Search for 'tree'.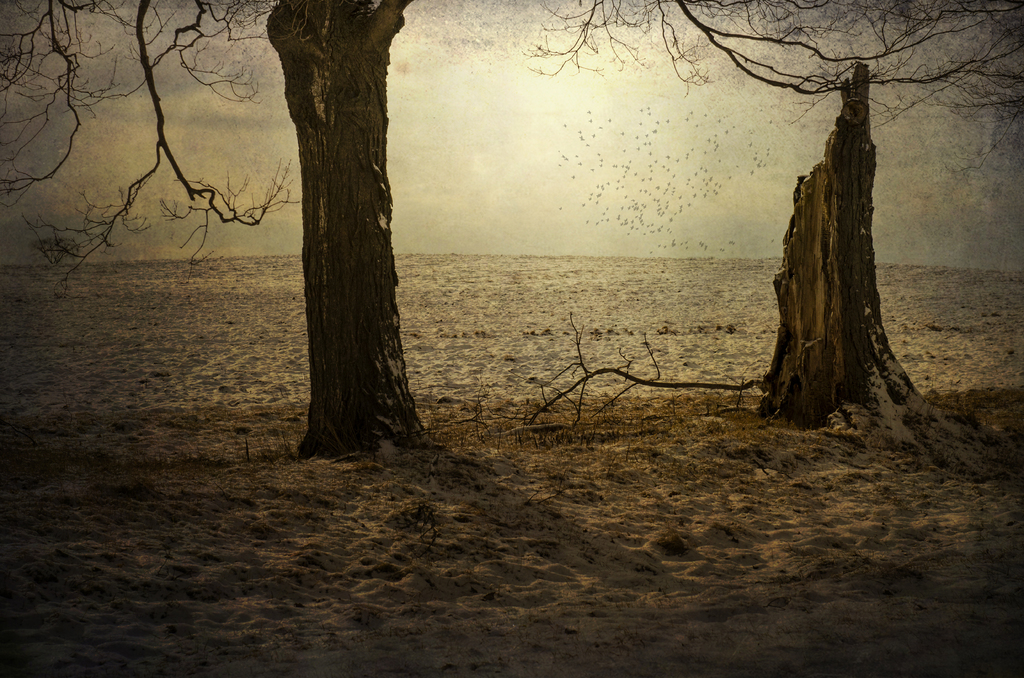
Found at rect(523, 0, 1023, 169).
